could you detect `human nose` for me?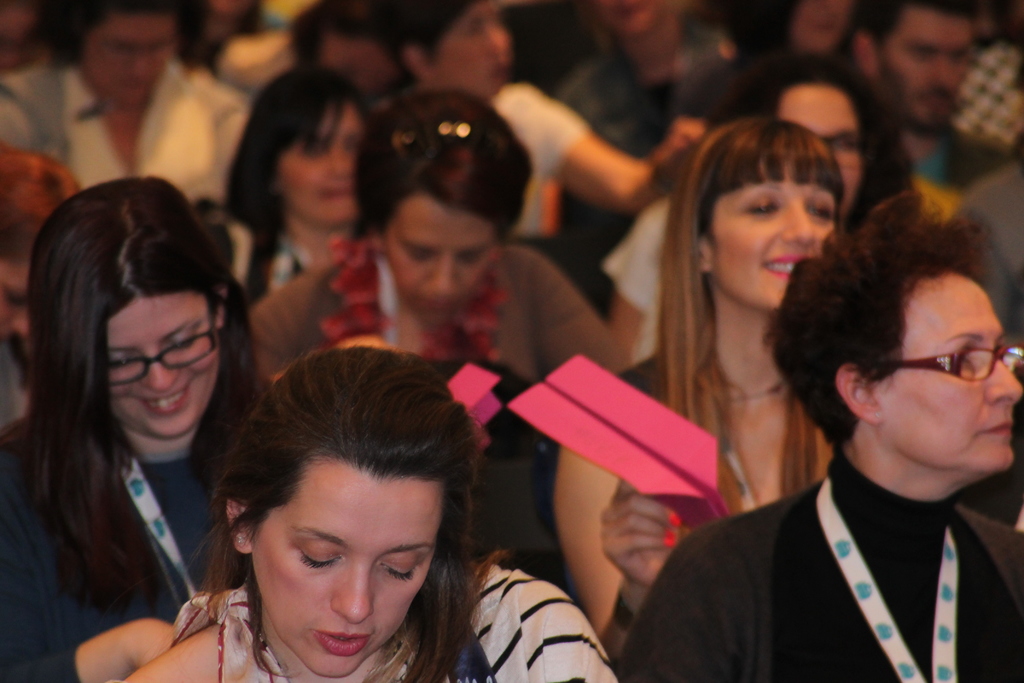
Detection result: box=[778, 204, 817, 245].
